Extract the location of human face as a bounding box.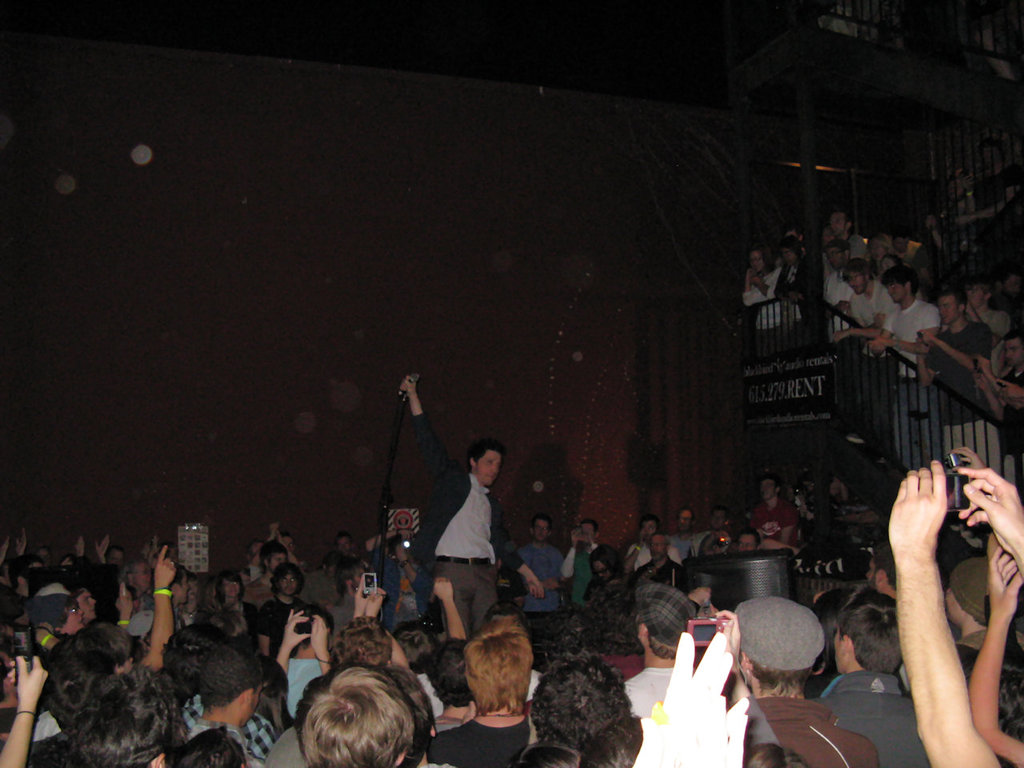
<box>475,450,501,487</box>.
